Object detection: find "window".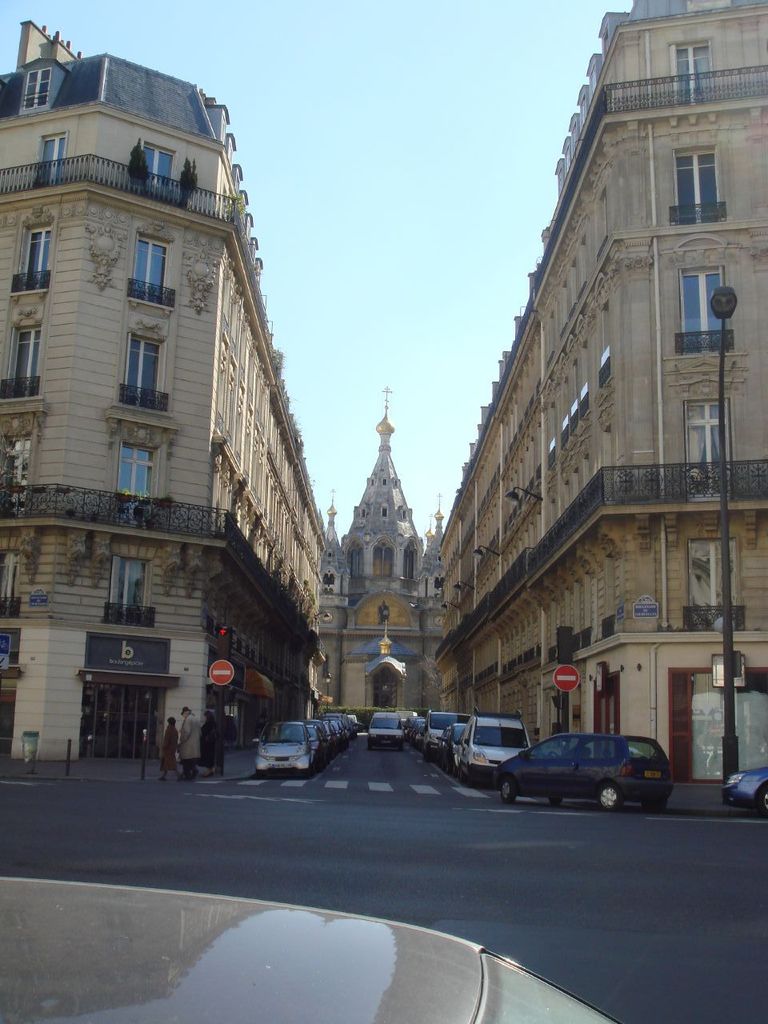
{"x1": 381, "y1": 478, "x2": 387, "y2": 487}.
